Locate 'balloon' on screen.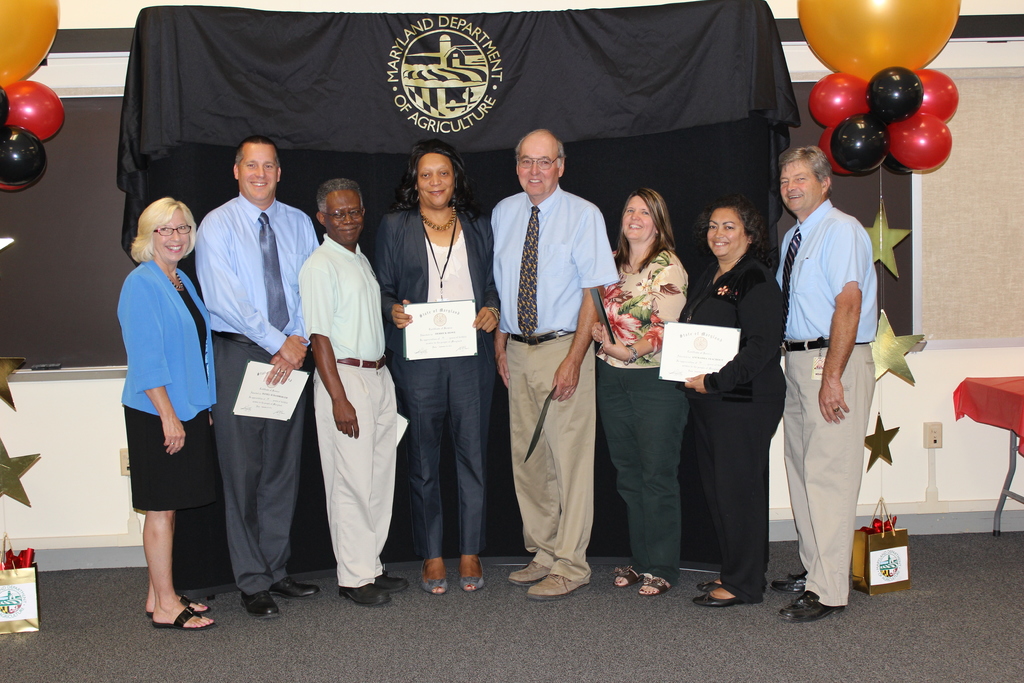
On screen at box(868, 67, 925, 127).
